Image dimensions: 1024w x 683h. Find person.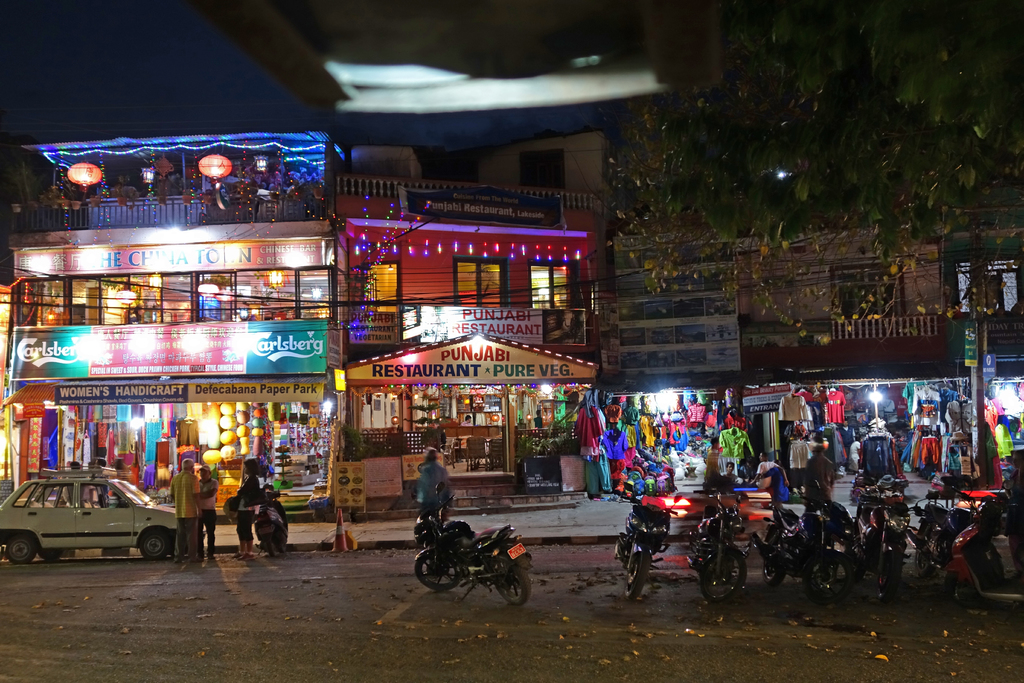
x1=92 y1=457 x2=108 y2=502.
